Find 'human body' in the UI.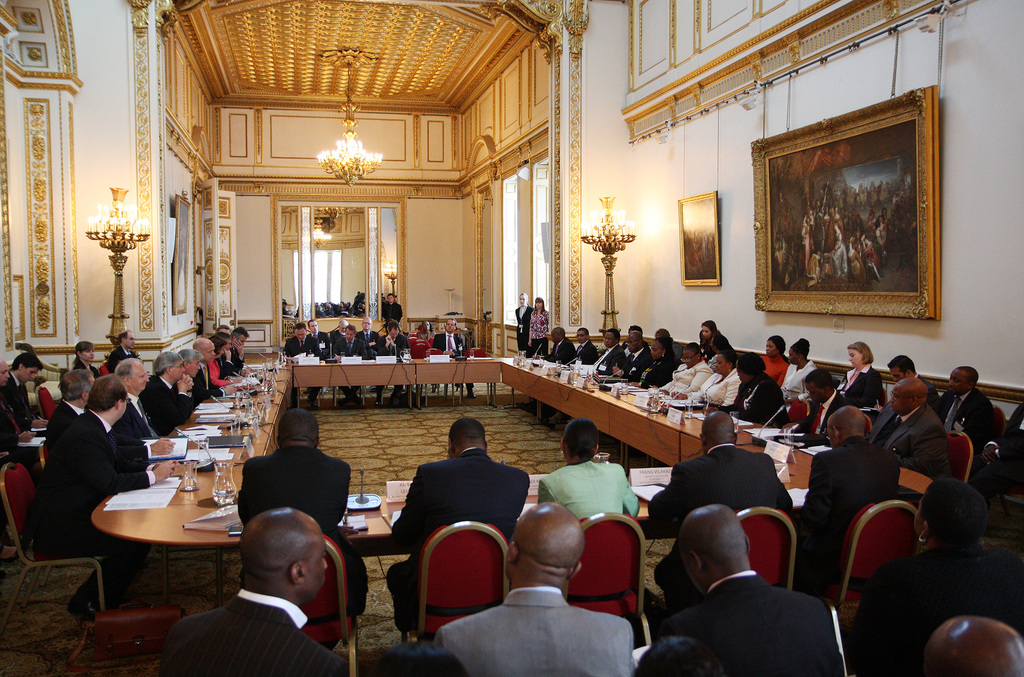
UI element at left=534, top=327, right=571, bottom=365.
